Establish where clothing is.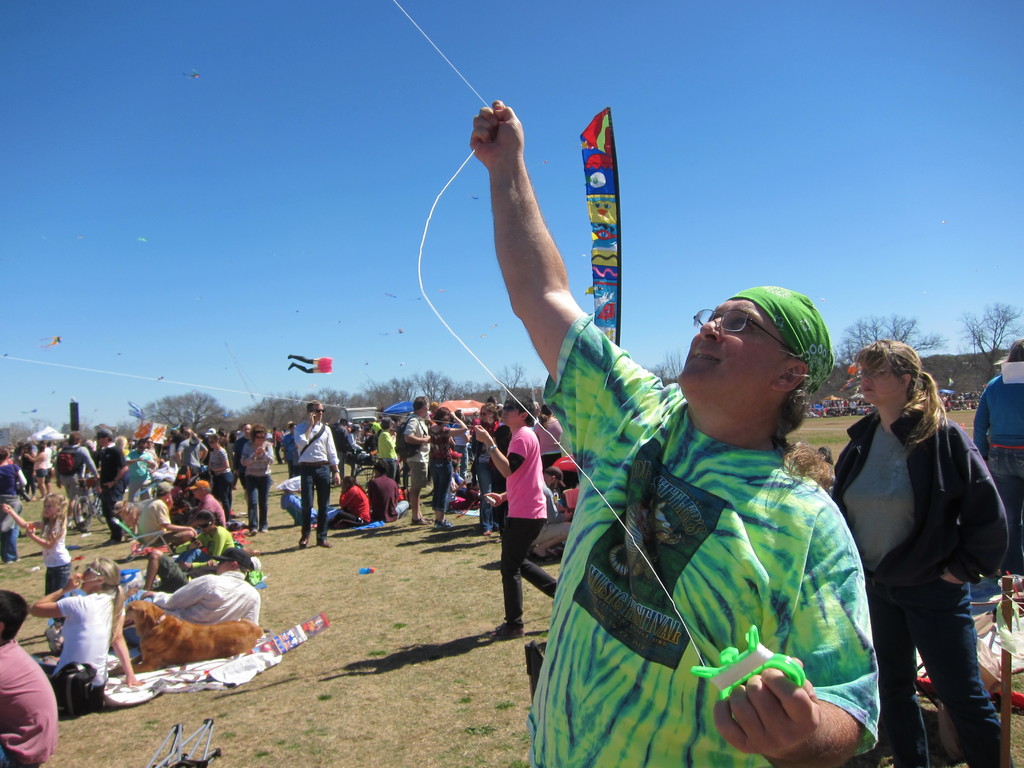
Established at select_region(122, 442, 147, 495).
